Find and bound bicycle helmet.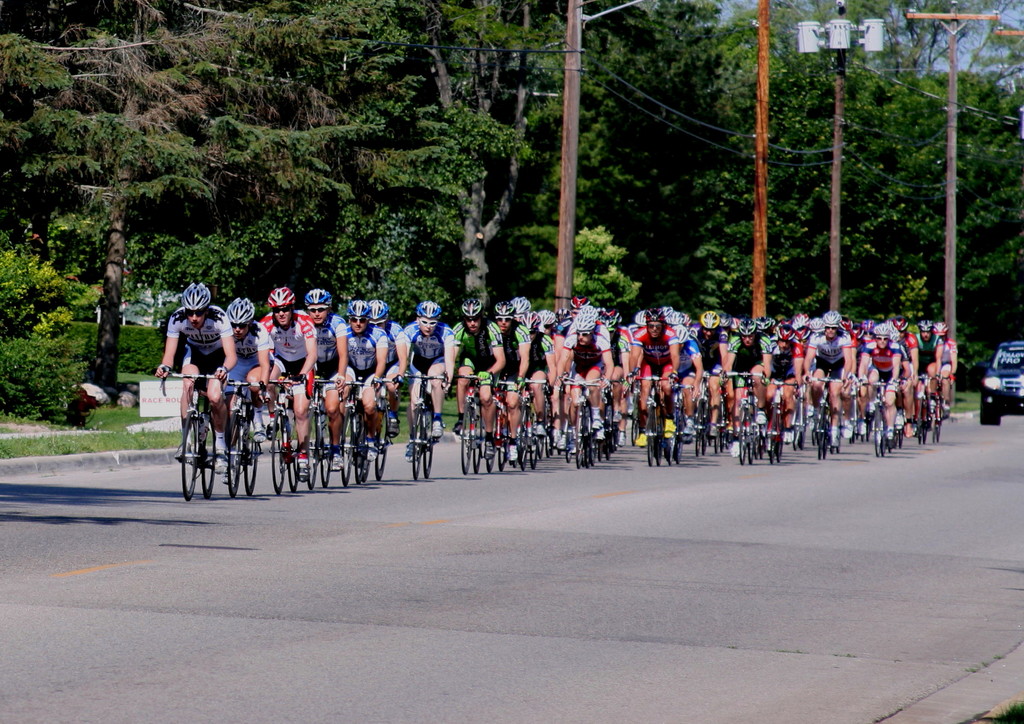
Bound: [x1=893, y1=314, x2=906, y2=330].
